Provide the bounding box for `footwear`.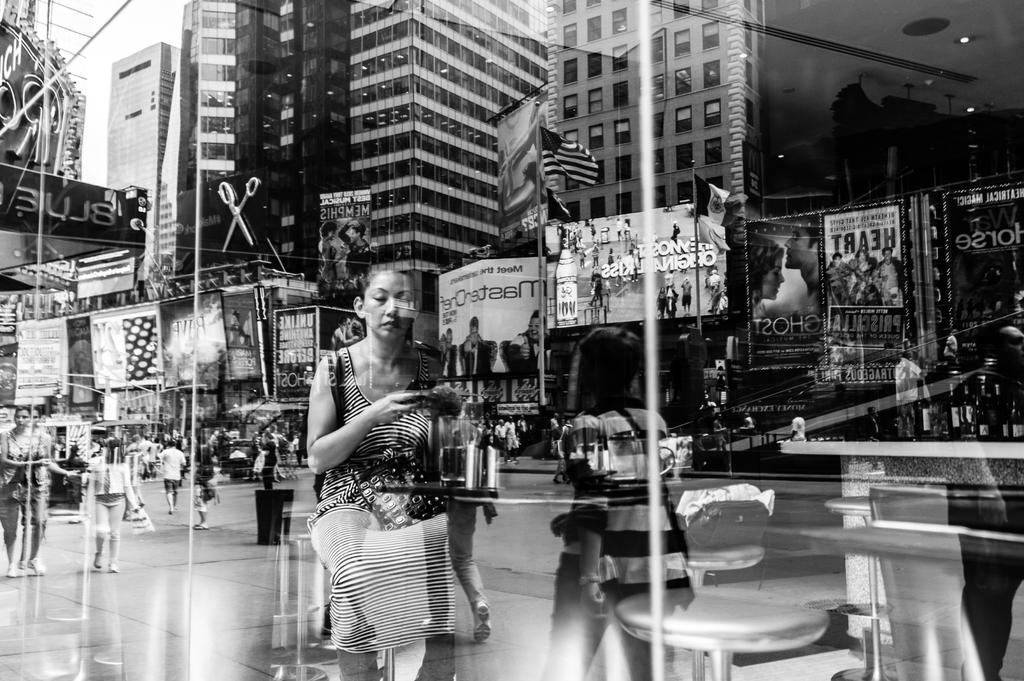
<box>11,568,21,573</box>.
